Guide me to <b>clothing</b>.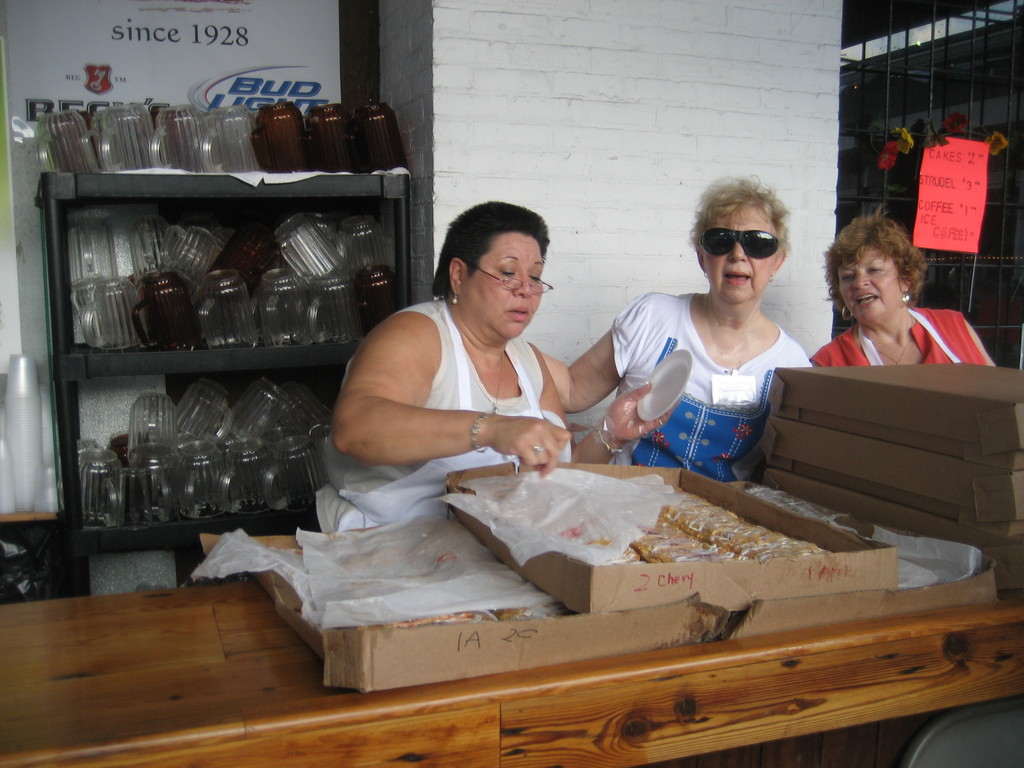
Guidance: BBox(808, 310, 992, 363).
